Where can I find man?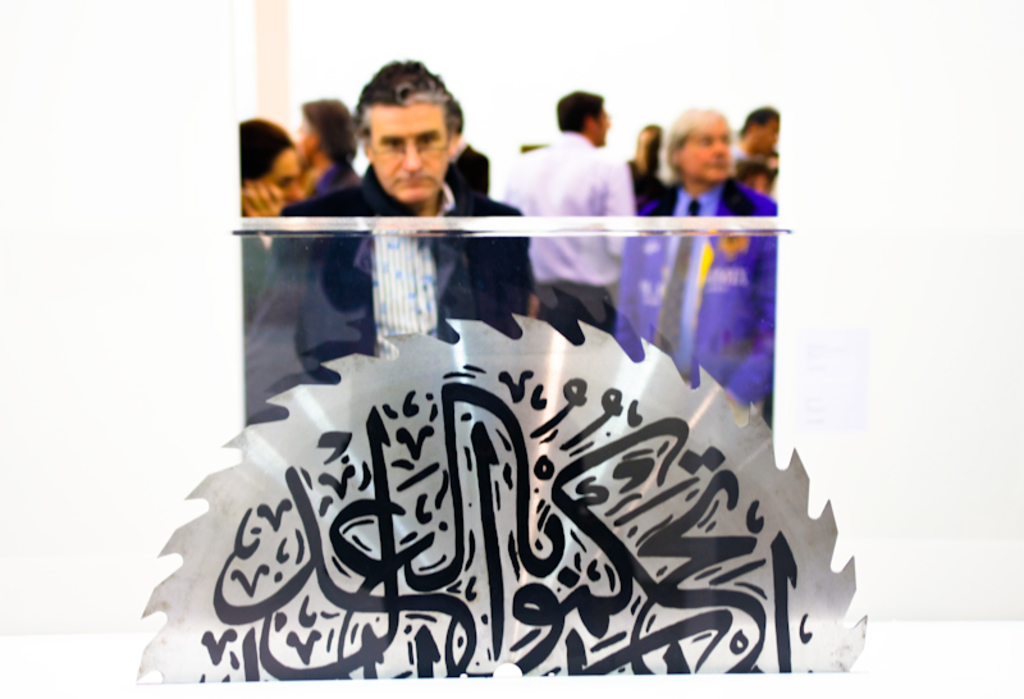
You can find it at box=[296, 96, 362, 202].
